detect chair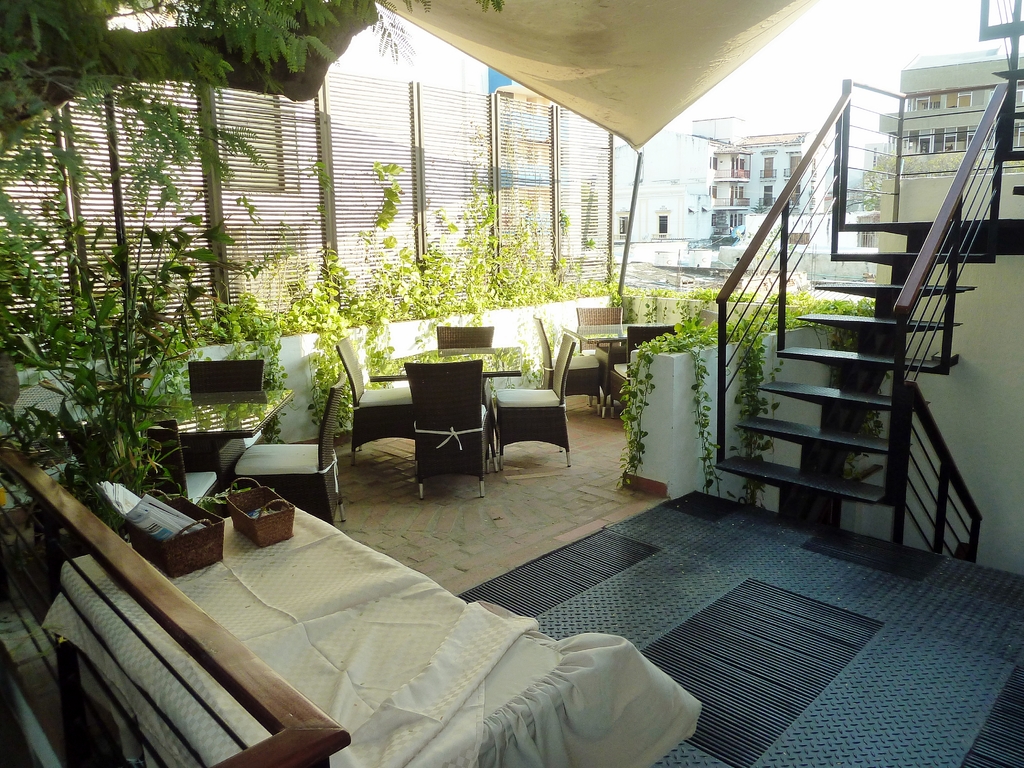
[x1=88, y1=415, x2=223, y2=518]
